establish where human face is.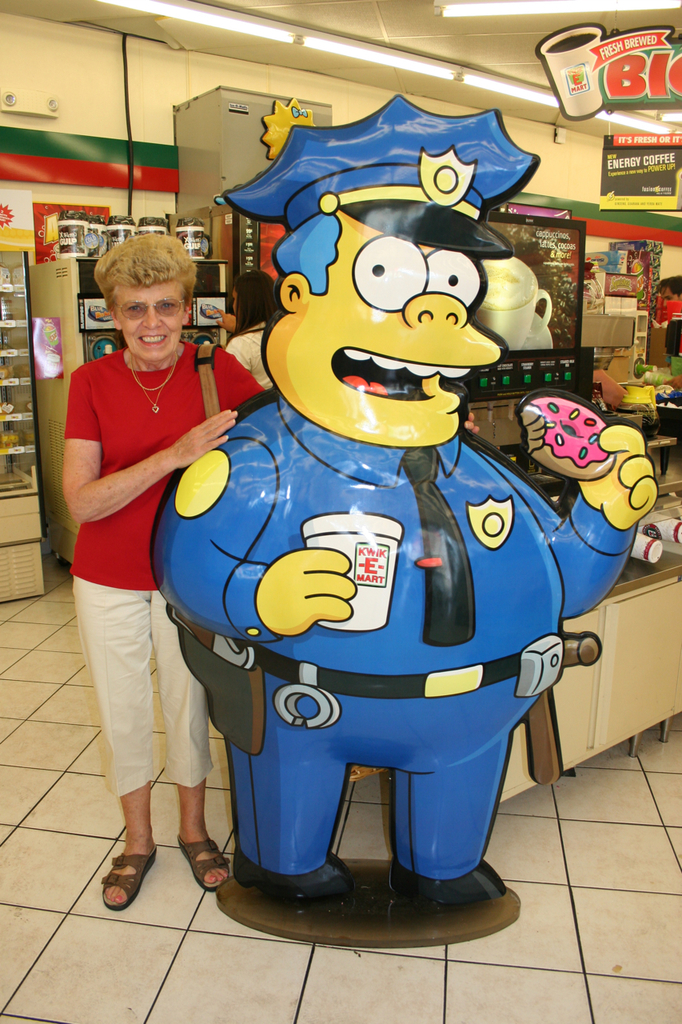
Established at [120,278,187,361].
